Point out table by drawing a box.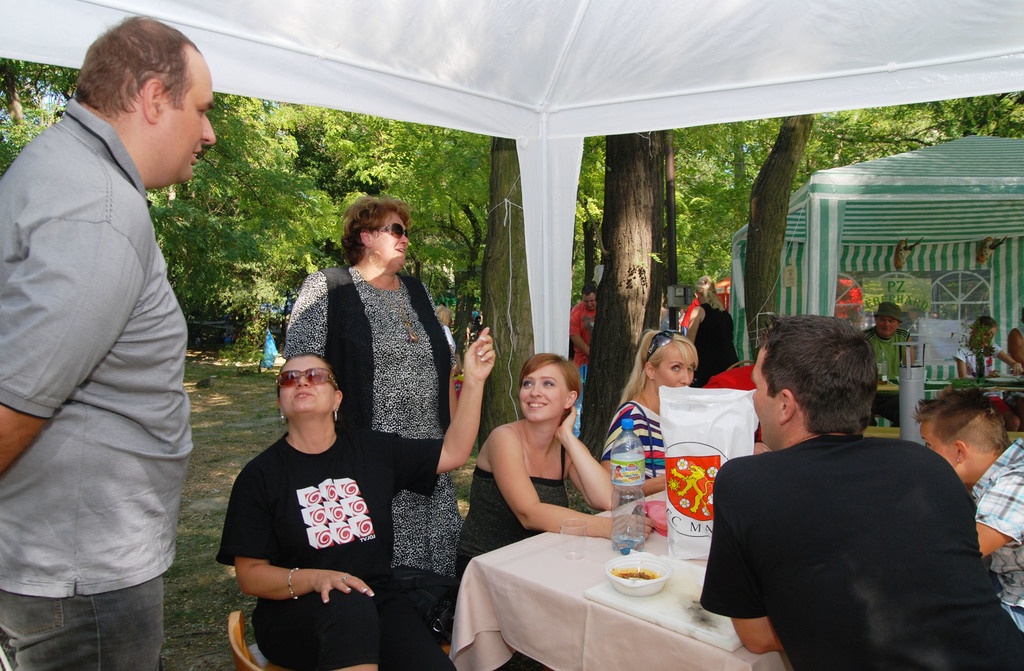
<box>448,521,759,670</box>.
